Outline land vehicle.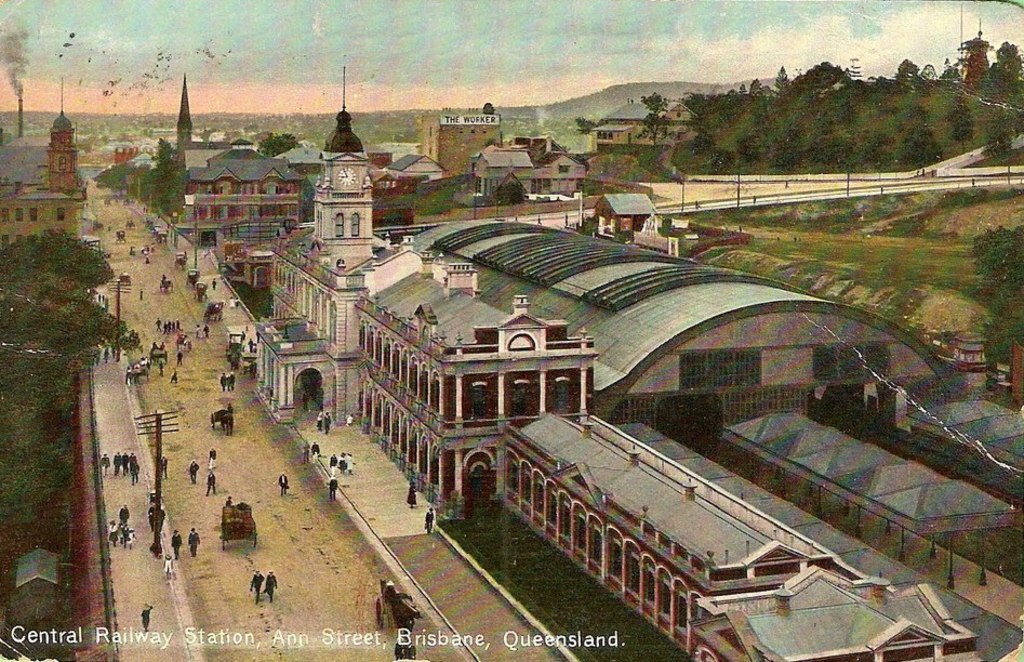
Outline: bbox=[114, 227, 129, 246].
